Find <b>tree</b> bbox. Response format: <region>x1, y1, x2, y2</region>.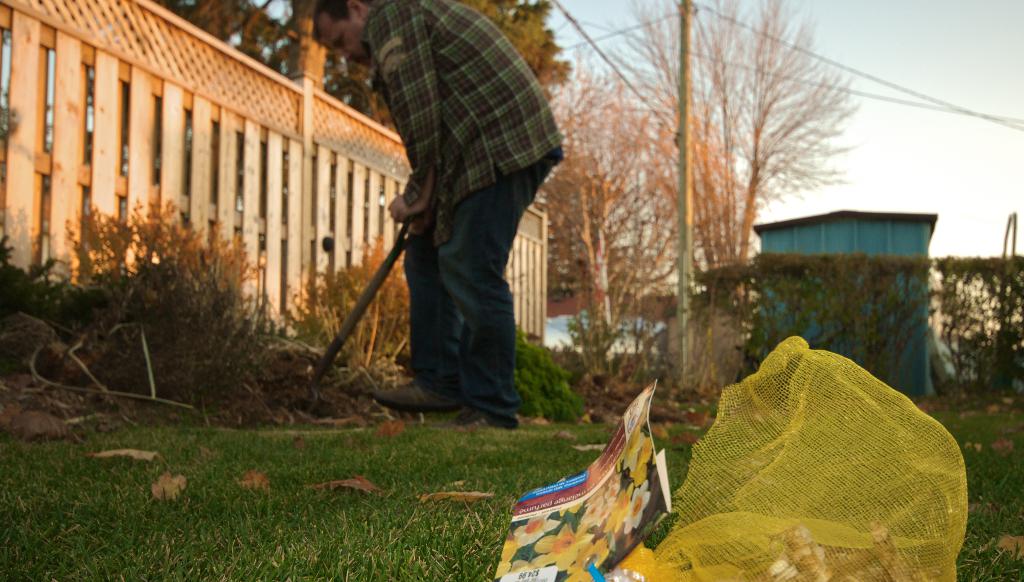
<region>575, 0, 861, 389</region>.
